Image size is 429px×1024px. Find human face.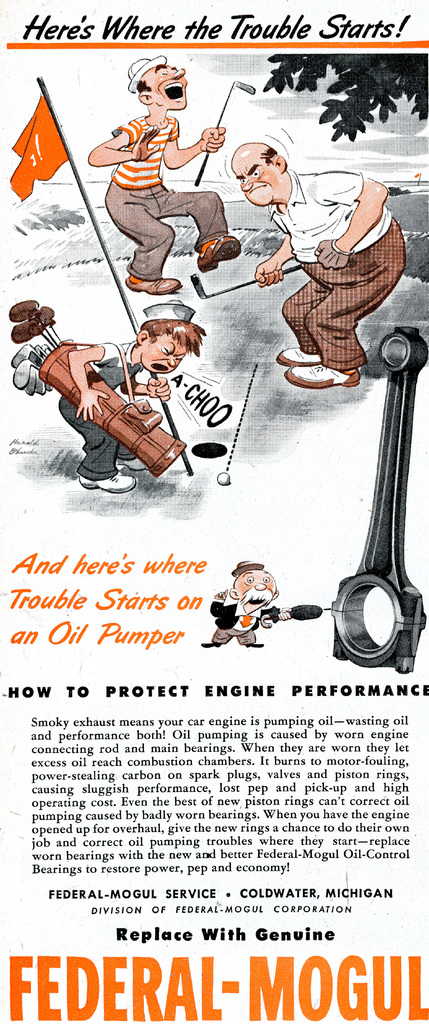
[x1=145, y1=335, x2=190, y2=373].
